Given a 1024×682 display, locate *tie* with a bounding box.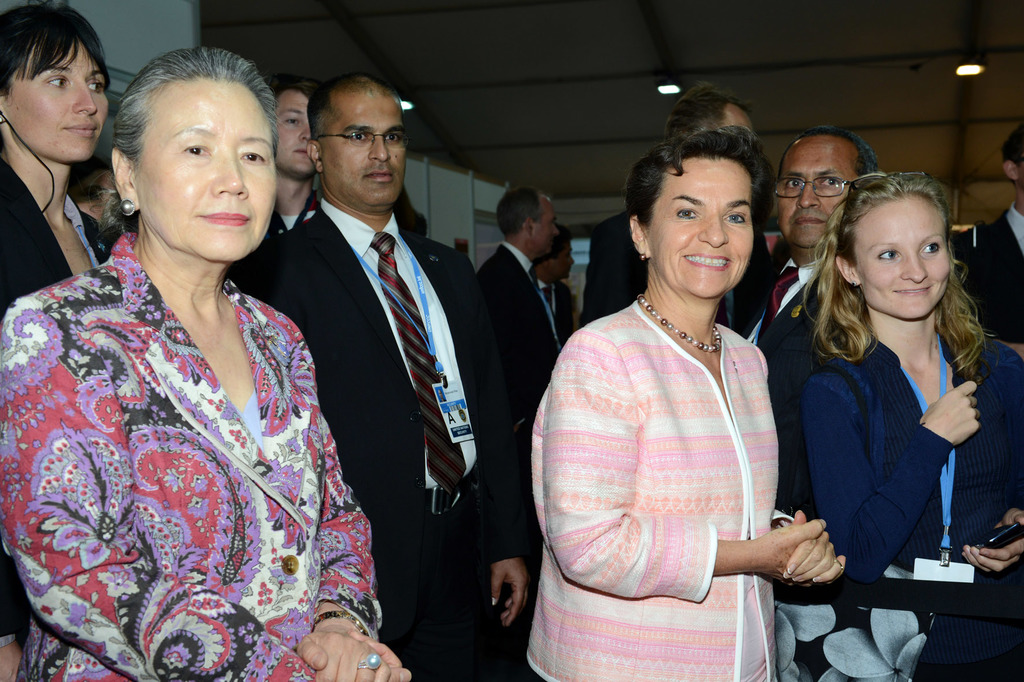
Located: bbox(372, 225, 470, 496).
